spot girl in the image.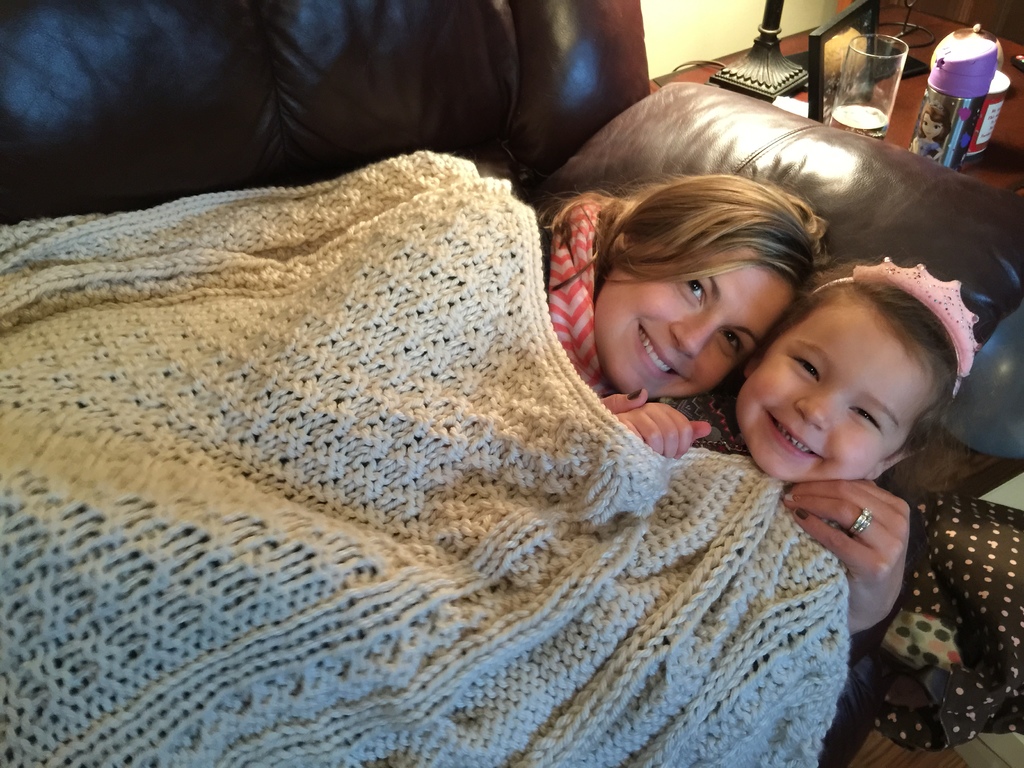
girl found at bbox=[0, 258, 984, 764].
